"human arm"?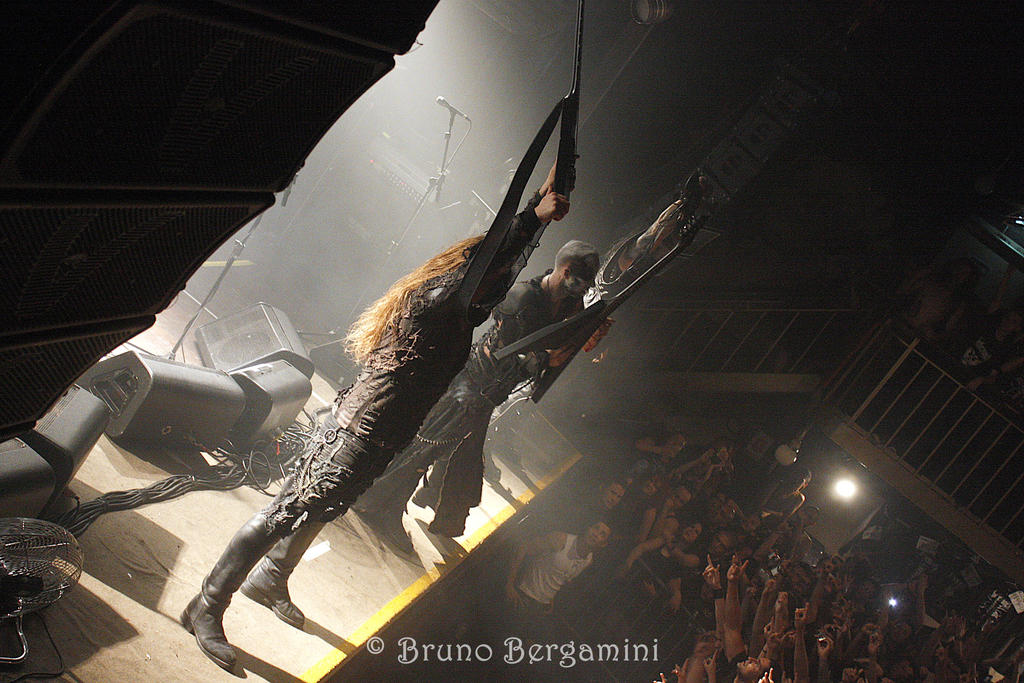
region(772, 554, 796, 580)
